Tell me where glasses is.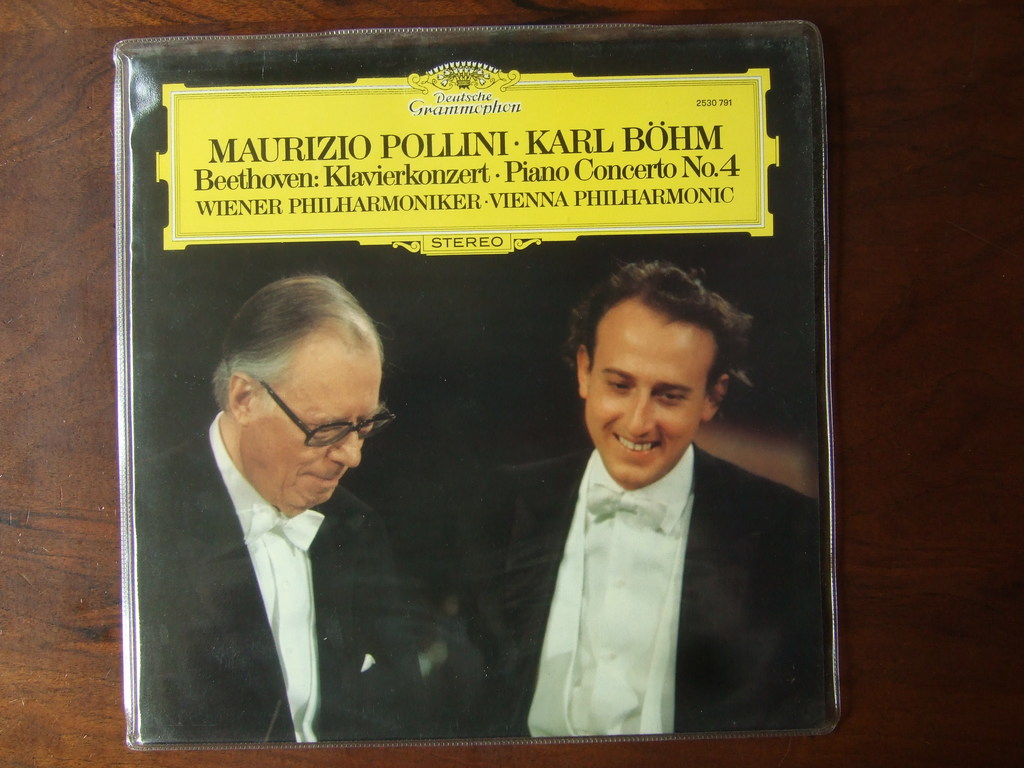
glasses is at [x1=245, y1=373, x2=399, y2=462].
